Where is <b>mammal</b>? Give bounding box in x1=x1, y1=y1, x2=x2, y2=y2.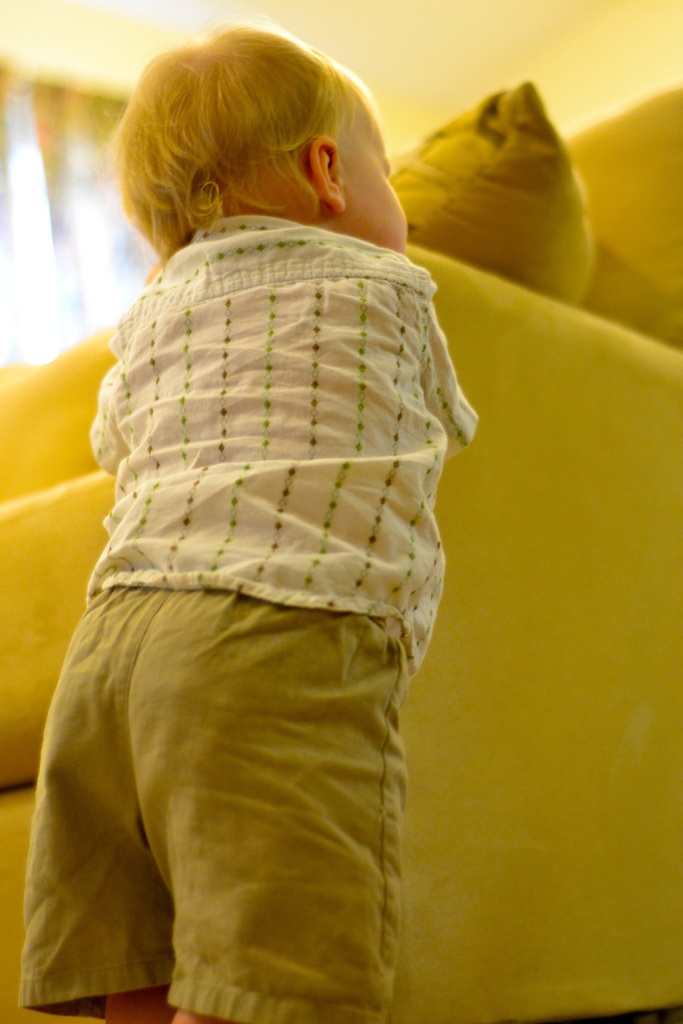
x1=0, y1=17, x2=523, y2=974.
